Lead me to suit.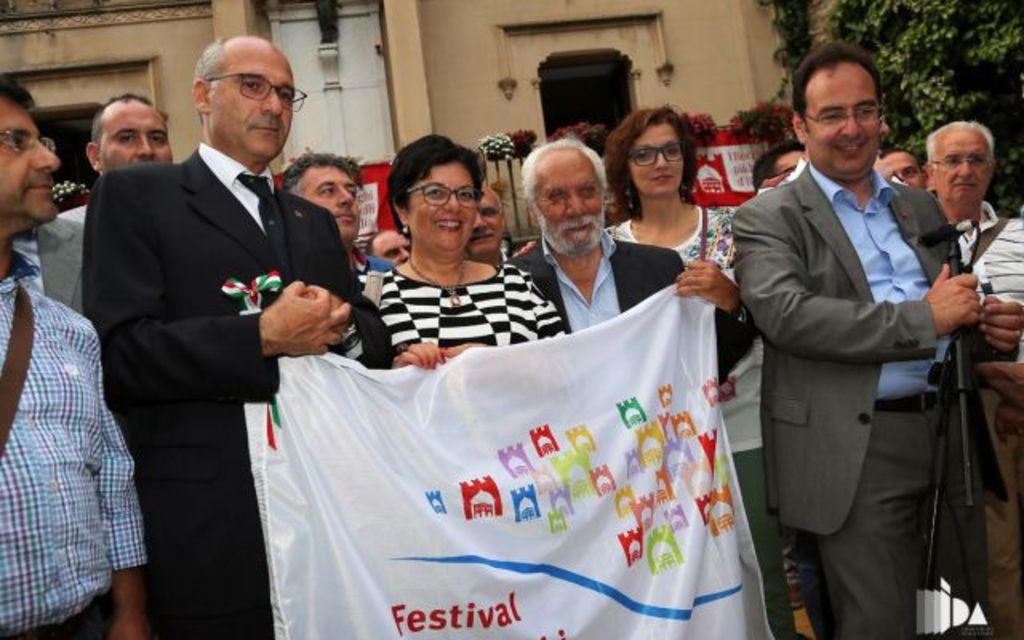
Lead to locate(499, 227, 746, 395).
